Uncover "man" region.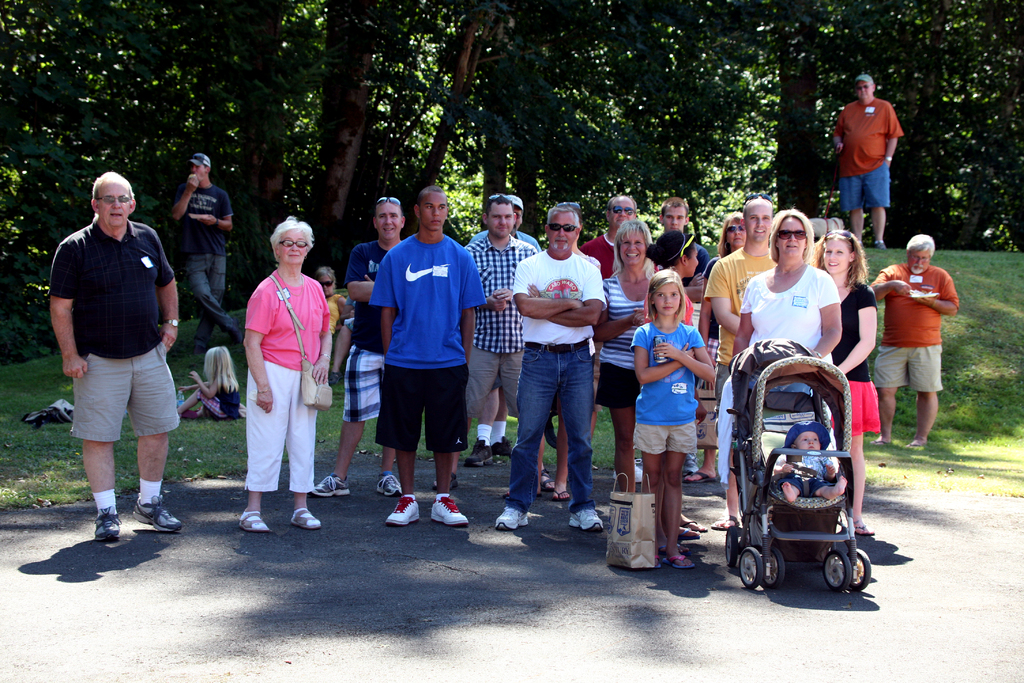
Uncovered: <bbox>435, 194, 556, 492</bbox>.
